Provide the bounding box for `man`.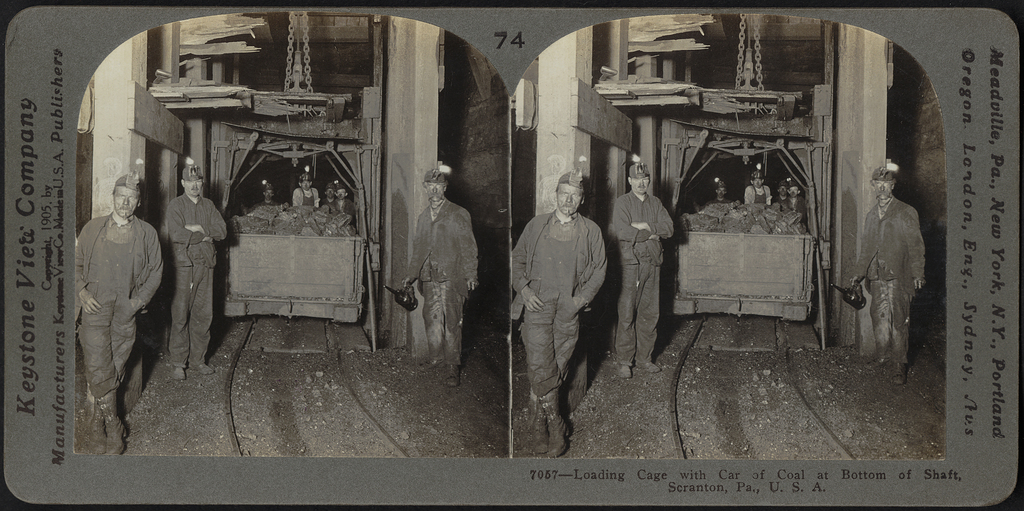
box(400, 166, 481, 387).
